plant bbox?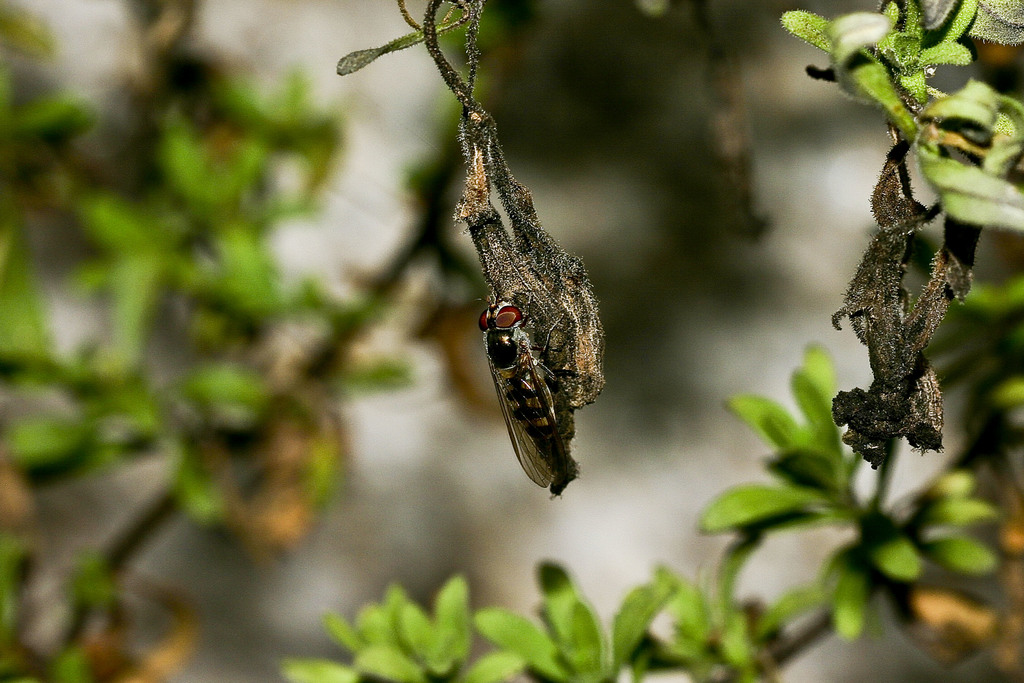
276 0 1023 682
